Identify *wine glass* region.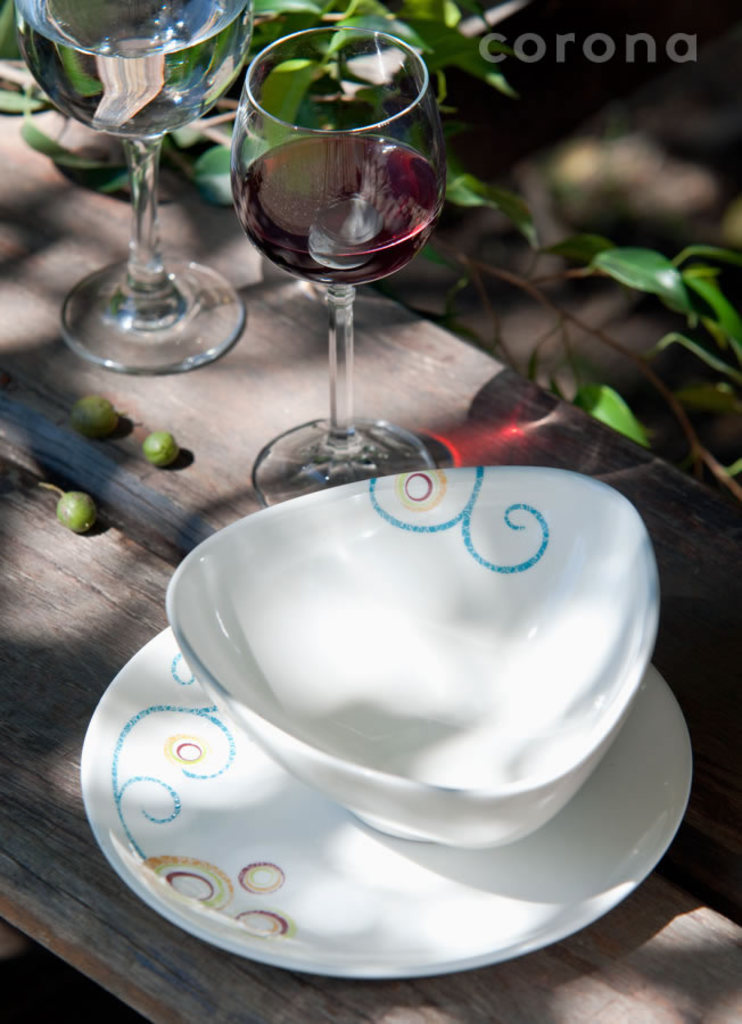
Region: 25/0/253/360.
